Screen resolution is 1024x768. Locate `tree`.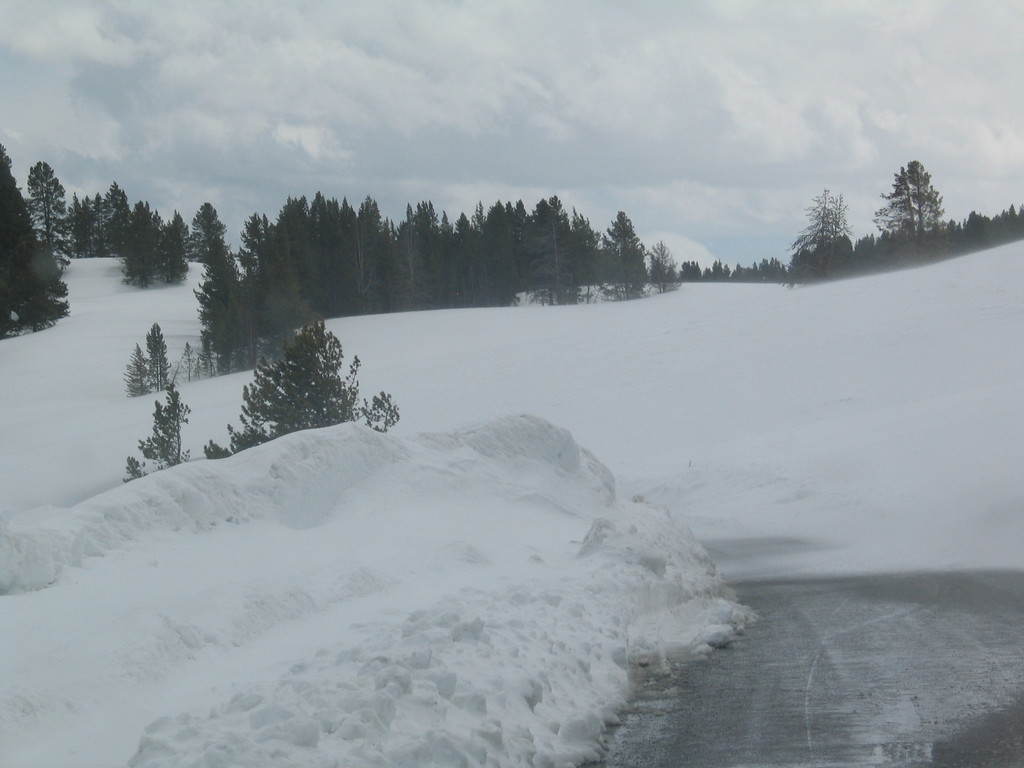
bbox=[0, 141, 76, 342].
